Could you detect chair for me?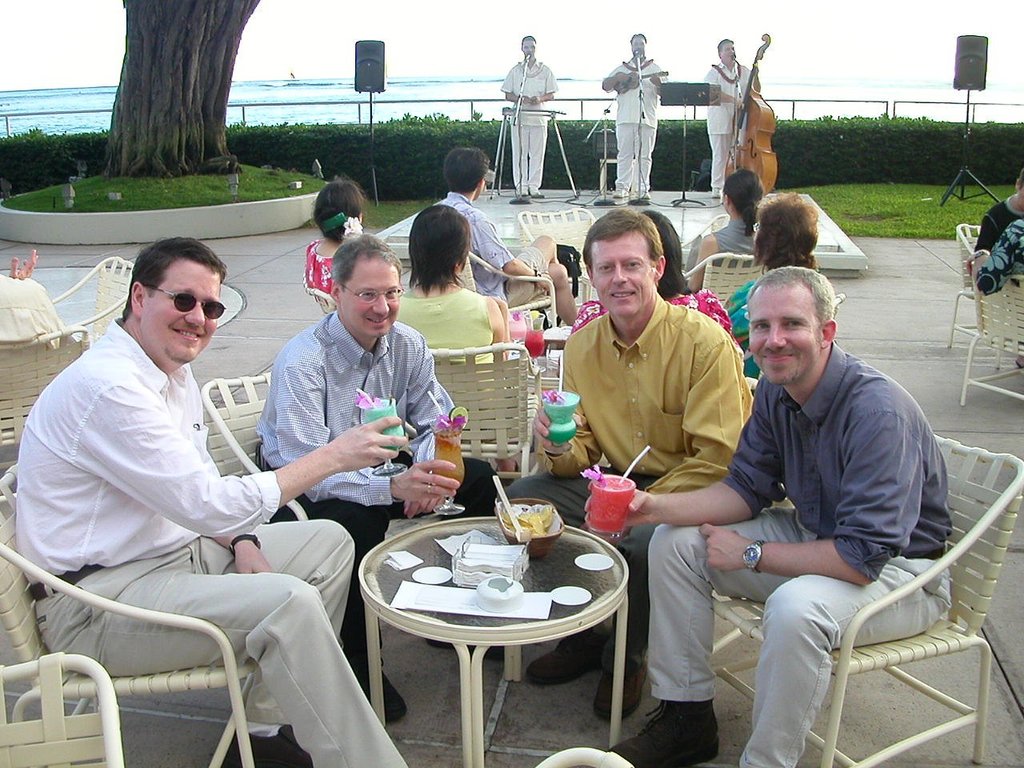
Detection result: select_region(0, 325, 103, 450).
